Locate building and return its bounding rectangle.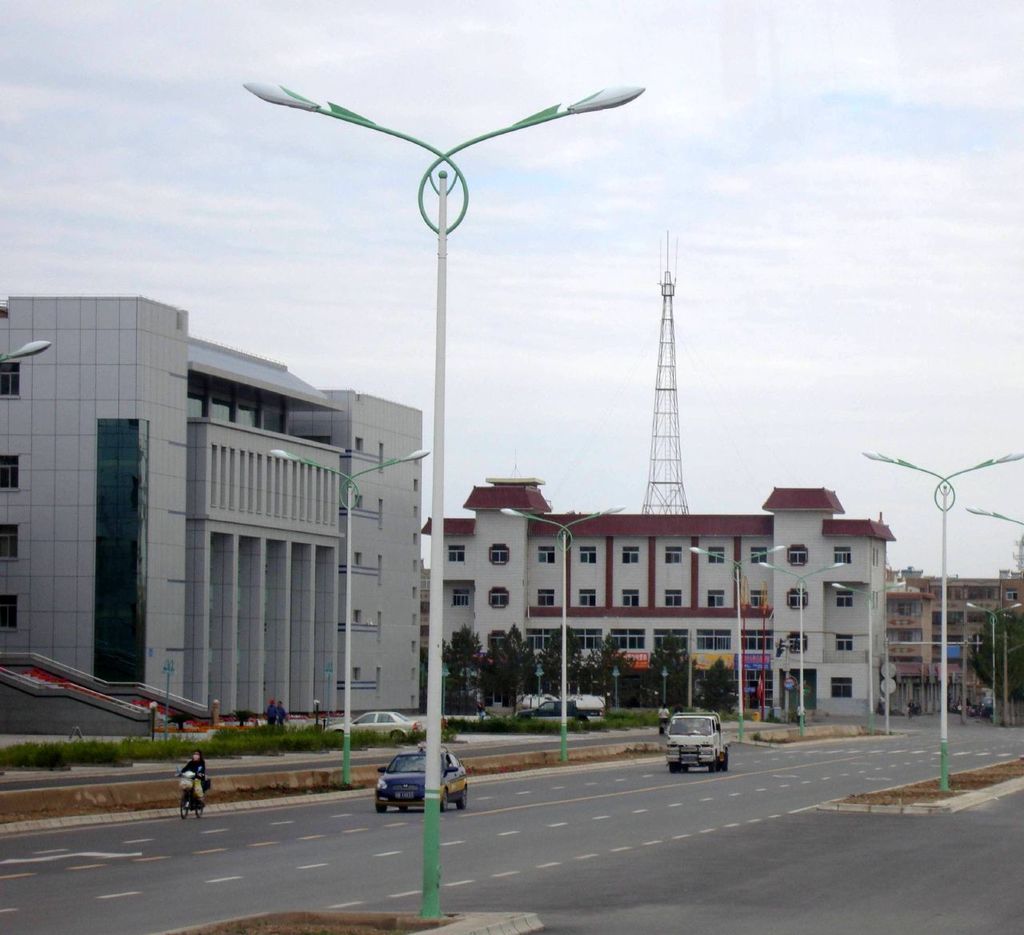
region(880, 561, 1018, 717).
